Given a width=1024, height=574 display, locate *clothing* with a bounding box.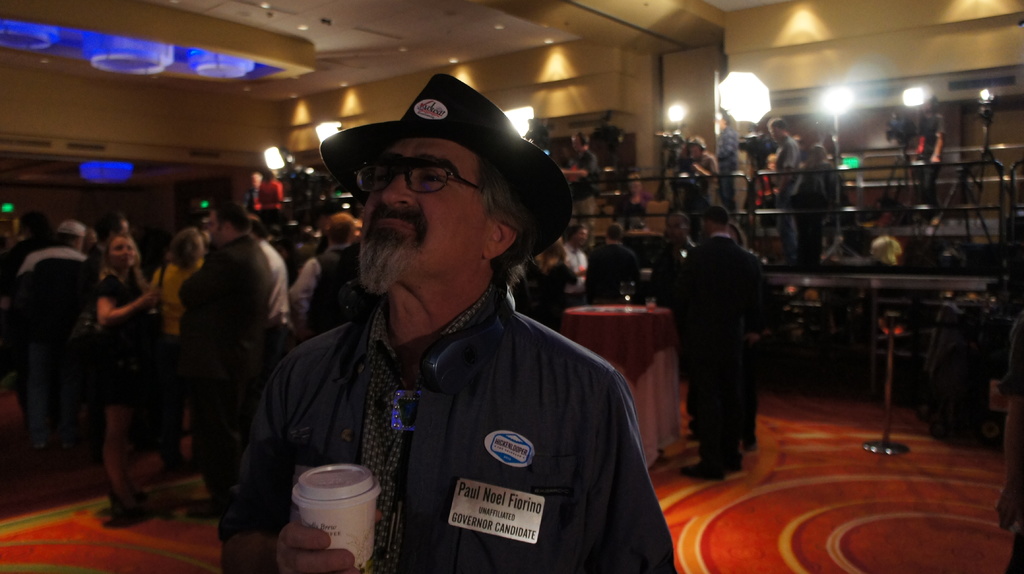
Located: {"x1": 692, "y1": 154, "x2": 725, "y2": 182}.
